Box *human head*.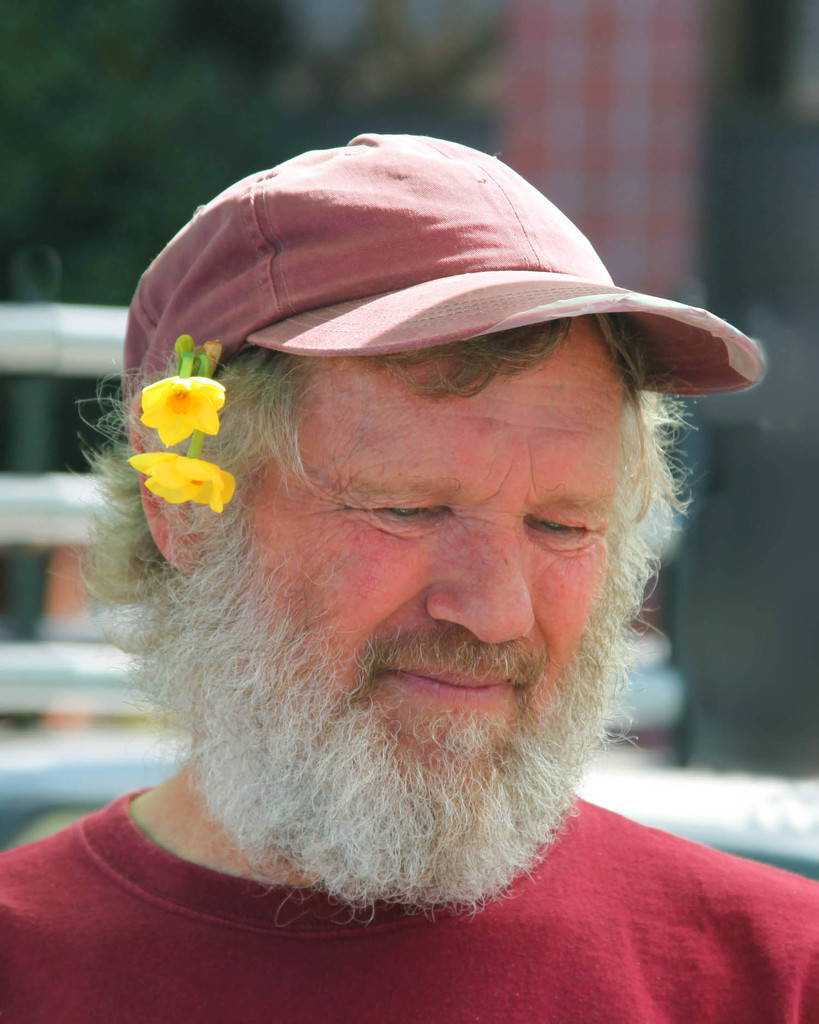
131,141,706,755.
